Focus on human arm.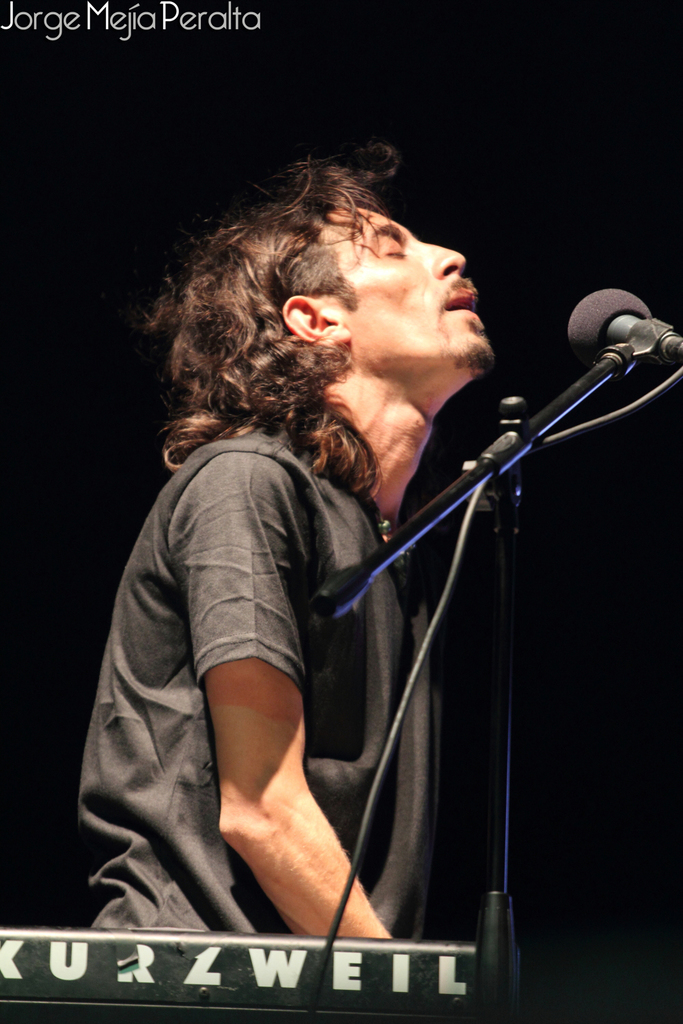
Focused at [left=152, top=492, right=375, bottom=953].
